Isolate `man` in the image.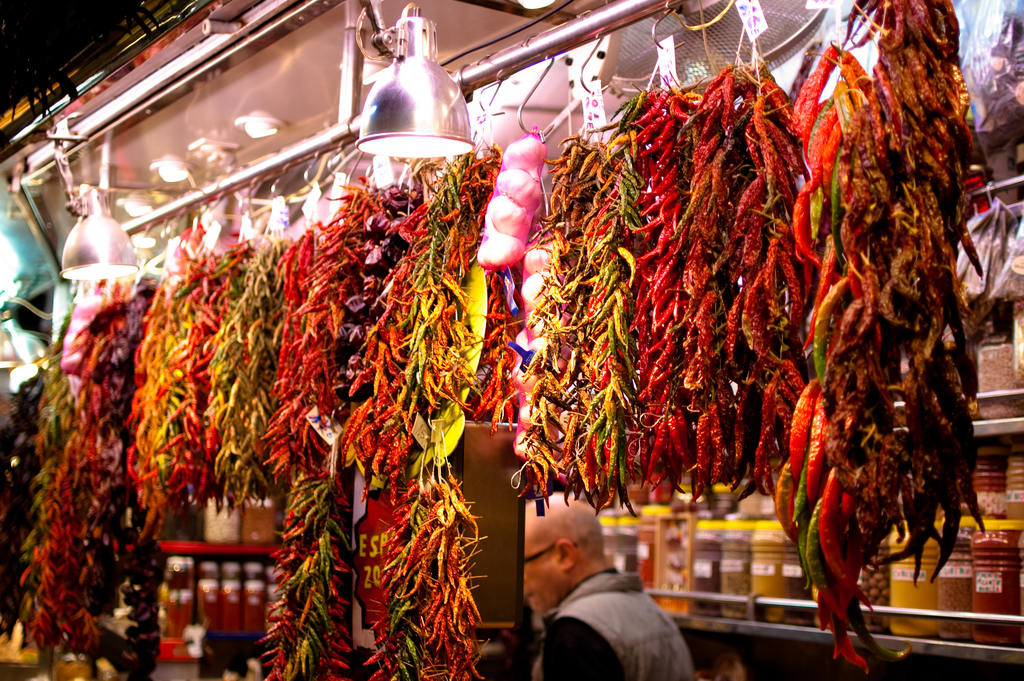
Isolated region: l=502, t=514, r=703, b=680.
